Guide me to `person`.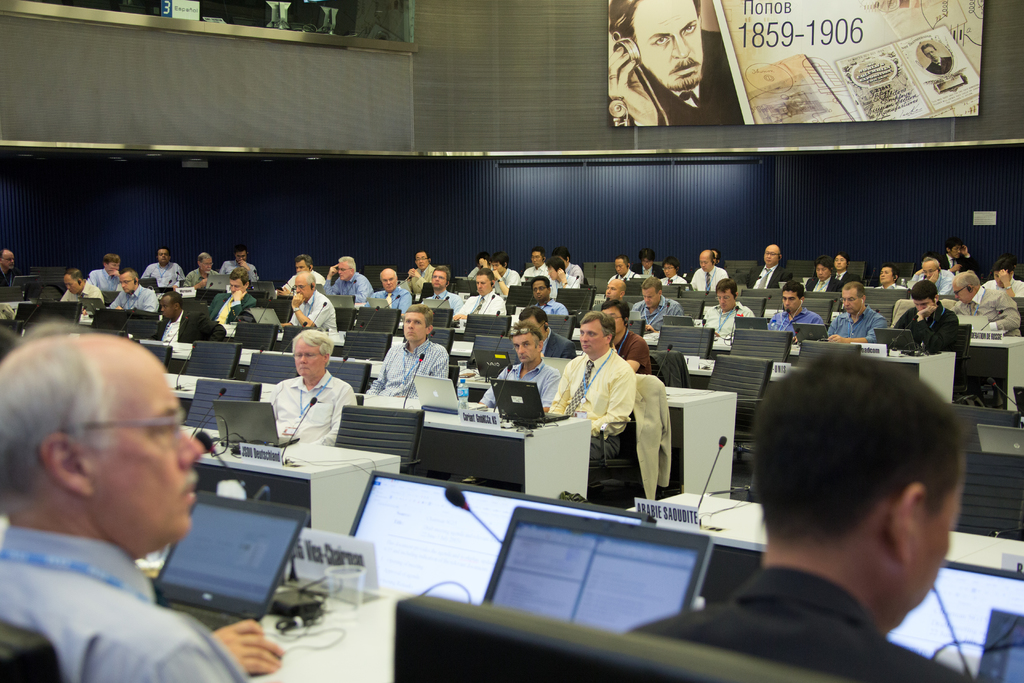
Guidance: (left=547, top=245, right=585, bottom=282).
